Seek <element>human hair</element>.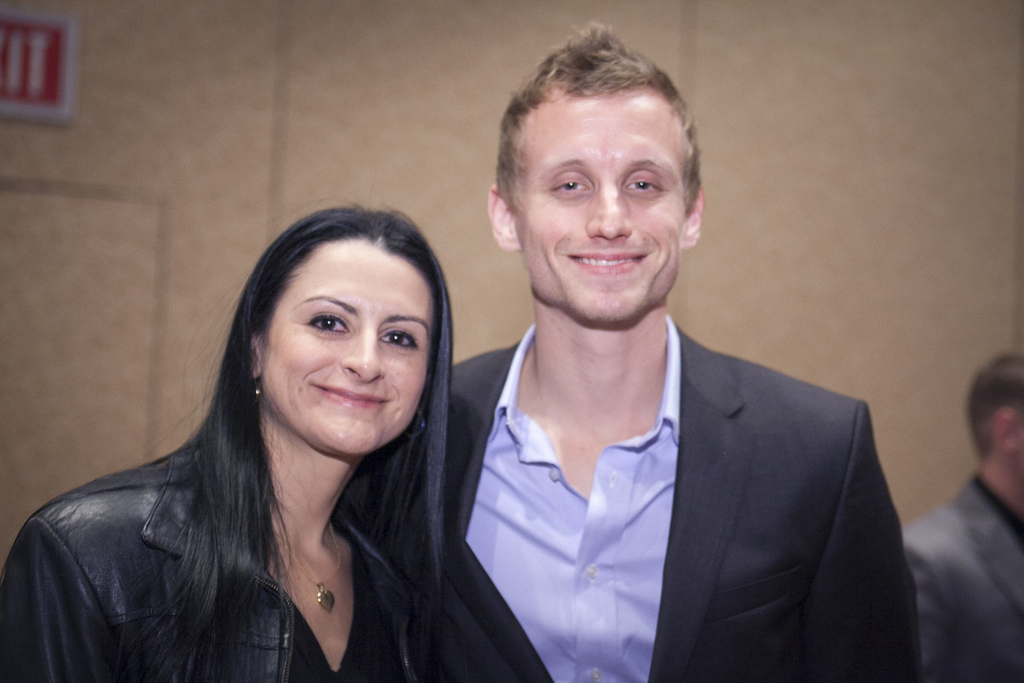
bbox(490, 22, 703, 213).
